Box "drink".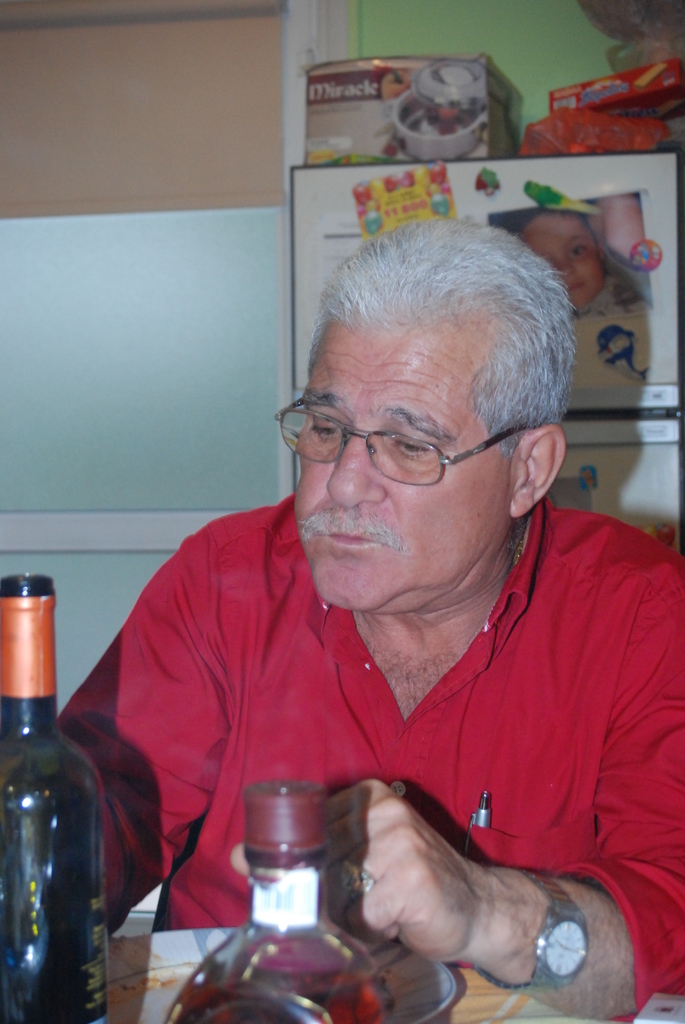
bbox=[162, 960, 393, 1023].
